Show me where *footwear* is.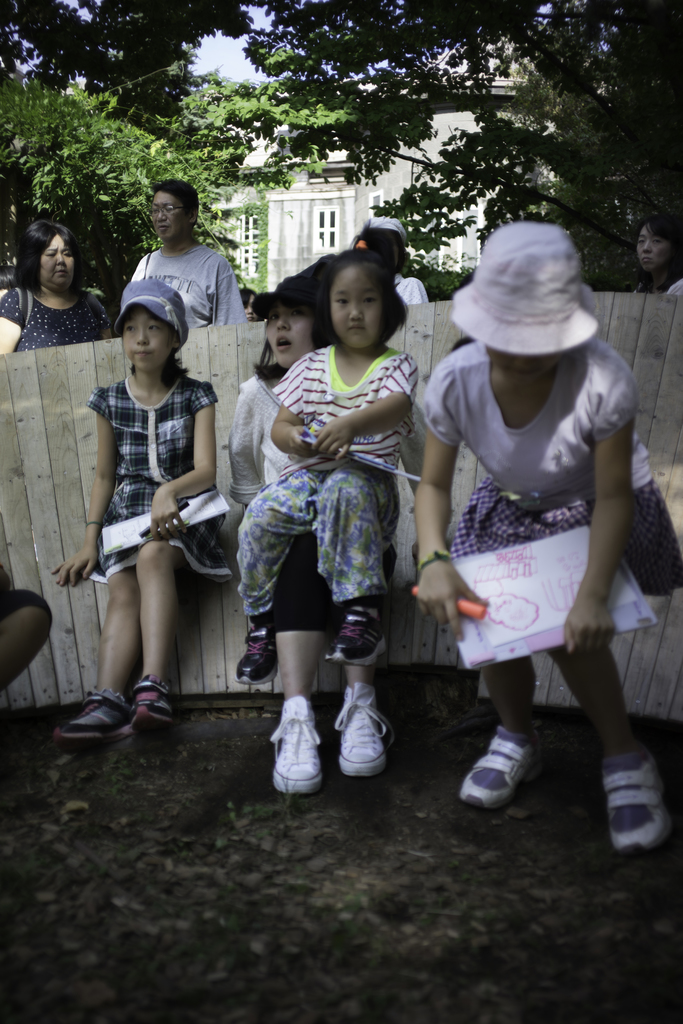
*footwear* is at rect(233, 620, 273, 685).
